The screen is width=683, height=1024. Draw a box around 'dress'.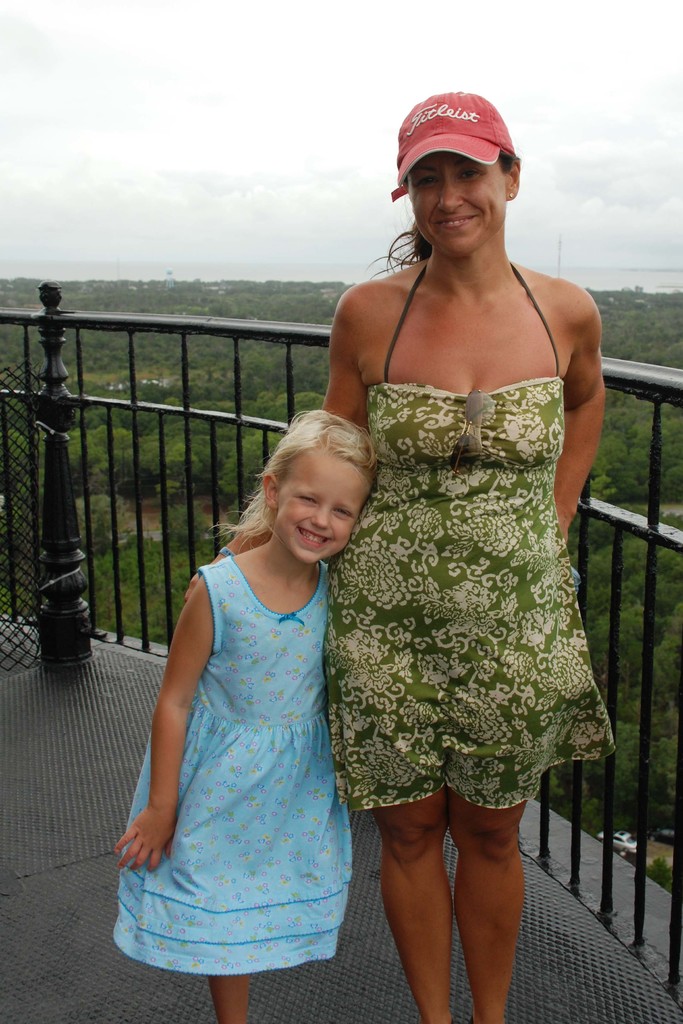
detection(108, 548, 354, 970).
